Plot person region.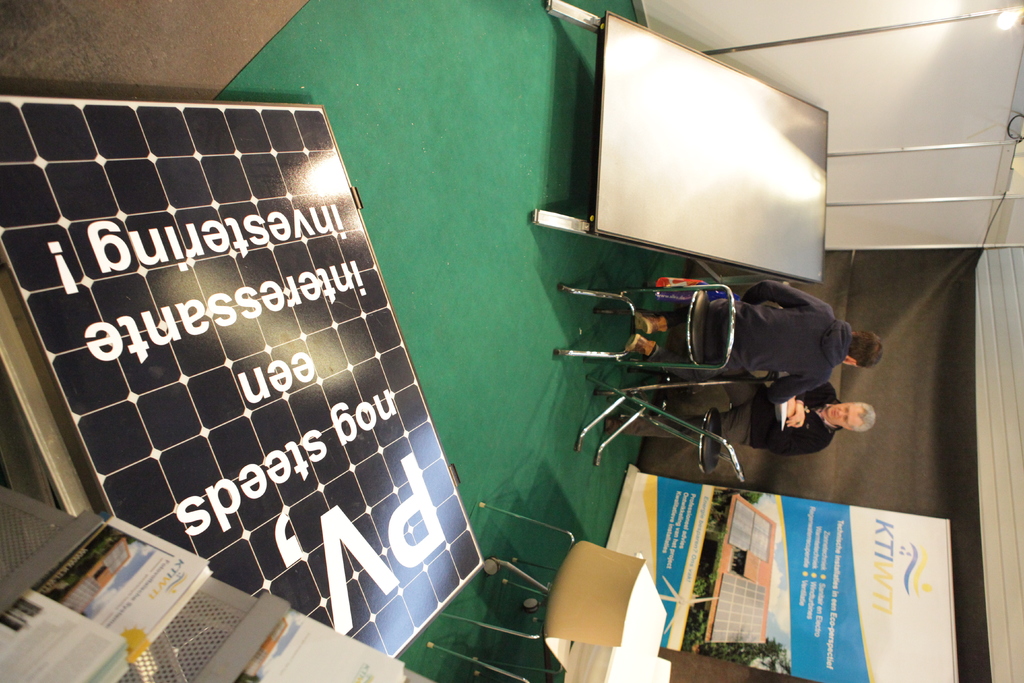
Plotted at l=618, t=275, r=887, b=408.
